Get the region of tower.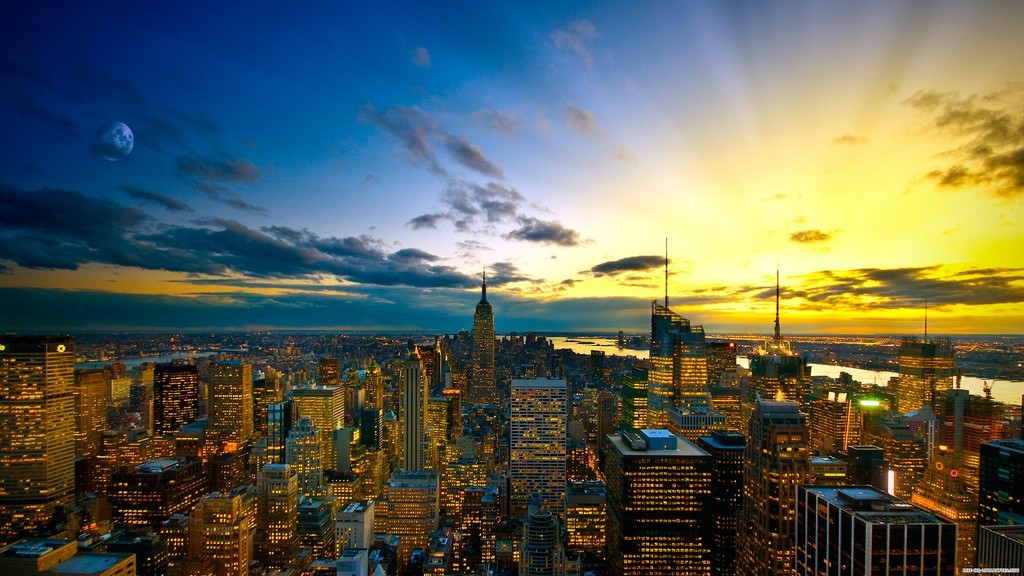
l=467, t=269, r=499, b=403.
